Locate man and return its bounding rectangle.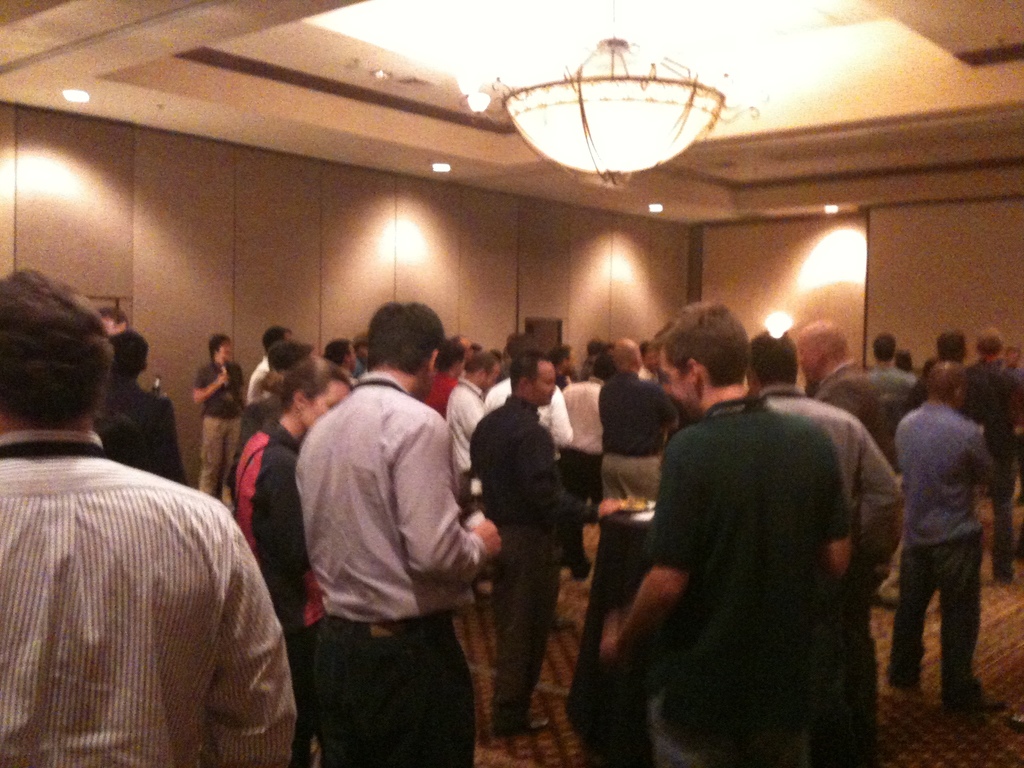
791 316 897 474.
